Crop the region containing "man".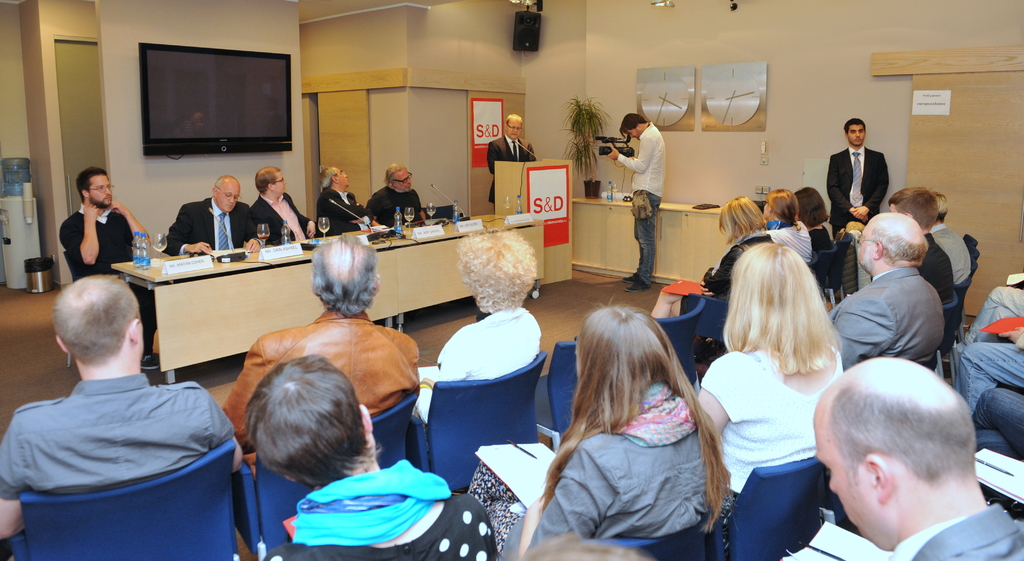
Crop region: (x1=316, y1=165, x2=378, y2=240).
